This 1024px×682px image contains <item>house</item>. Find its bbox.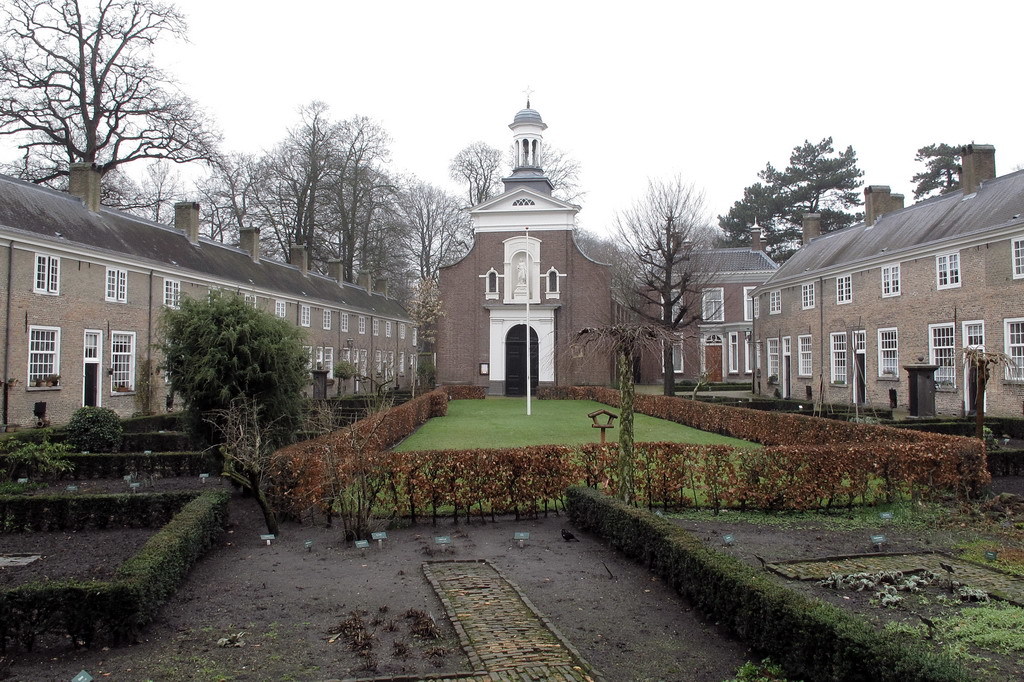
select_region(635, 215, 779, 383).
